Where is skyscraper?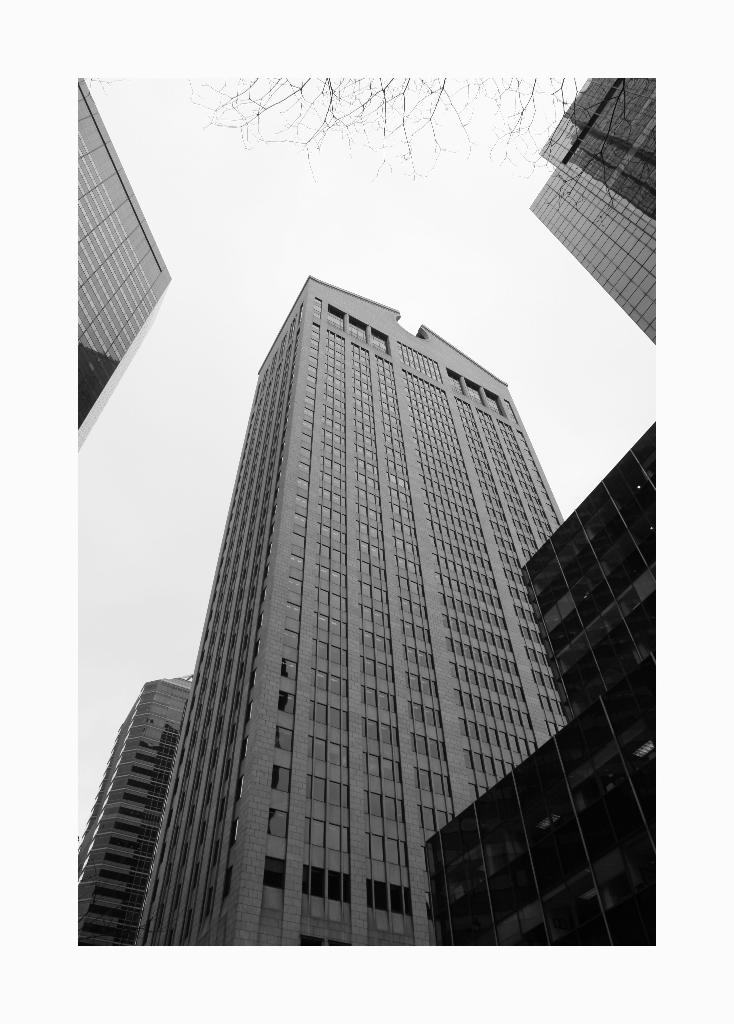
(85,266,631,987).
